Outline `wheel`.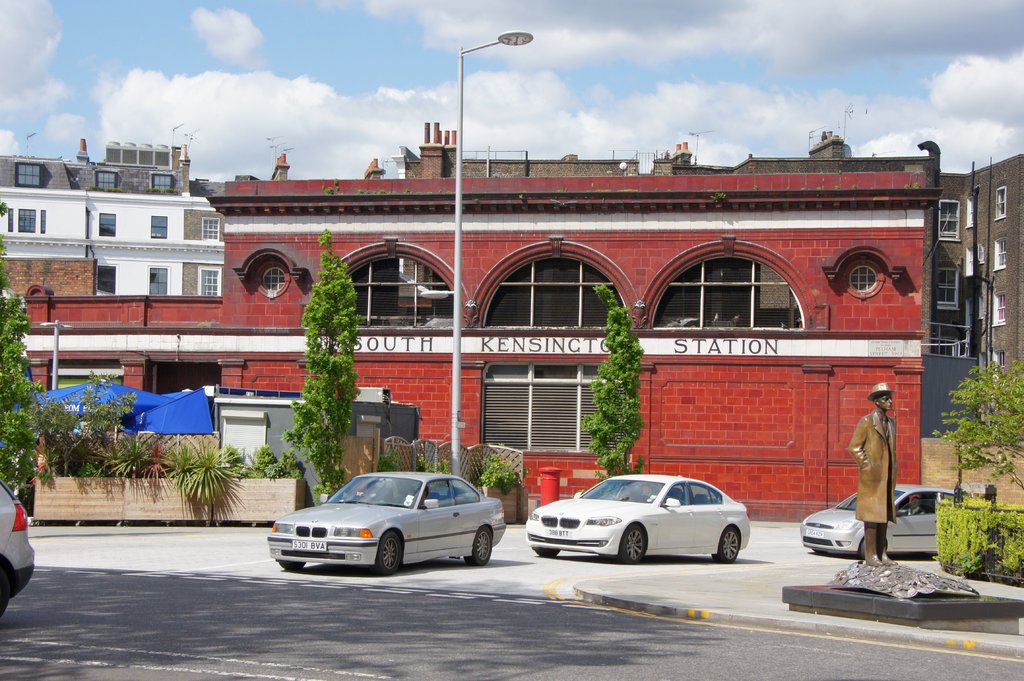
Outline: (279, 561, 307, 575).
